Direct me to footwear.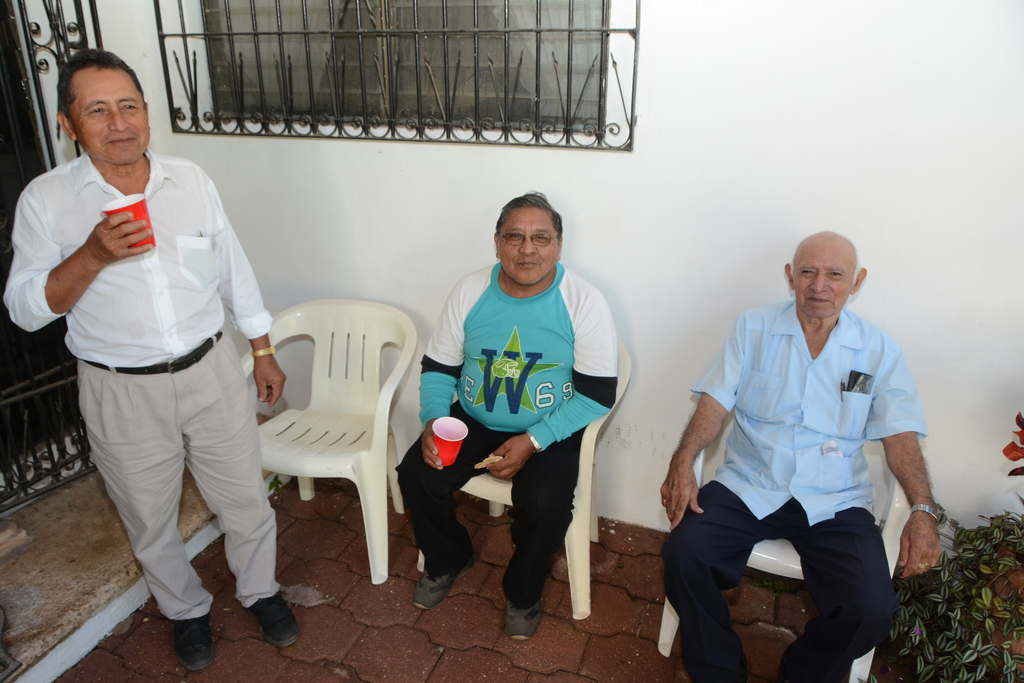
Direction: (left=243, top=591, right=301, bottom=649).
